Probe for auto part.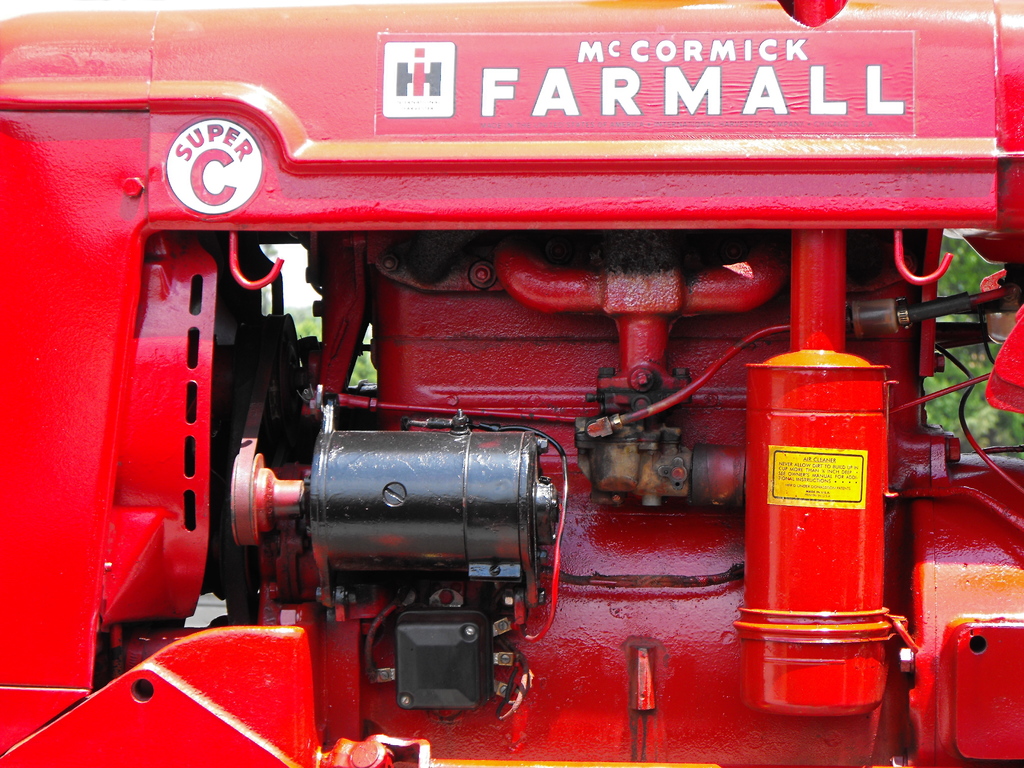
Probe result: {"x1": 298, "y1": 410, "x2": 561, "y2": 607}.
